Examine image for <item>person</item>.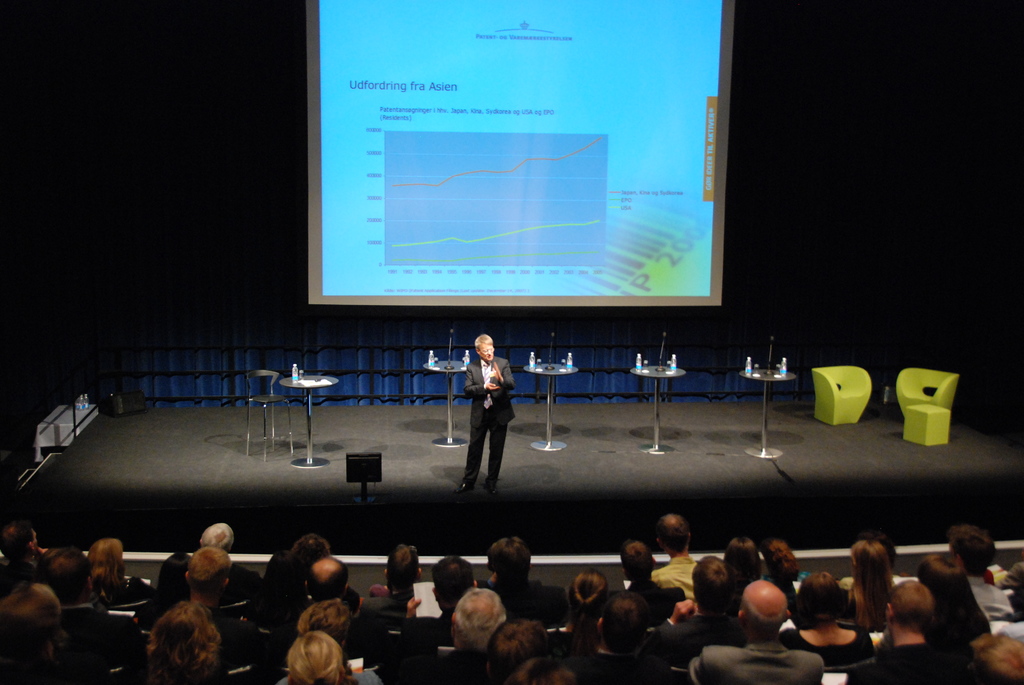
Examination result: [x1=685, y1=581, x2=829, y2=684].
